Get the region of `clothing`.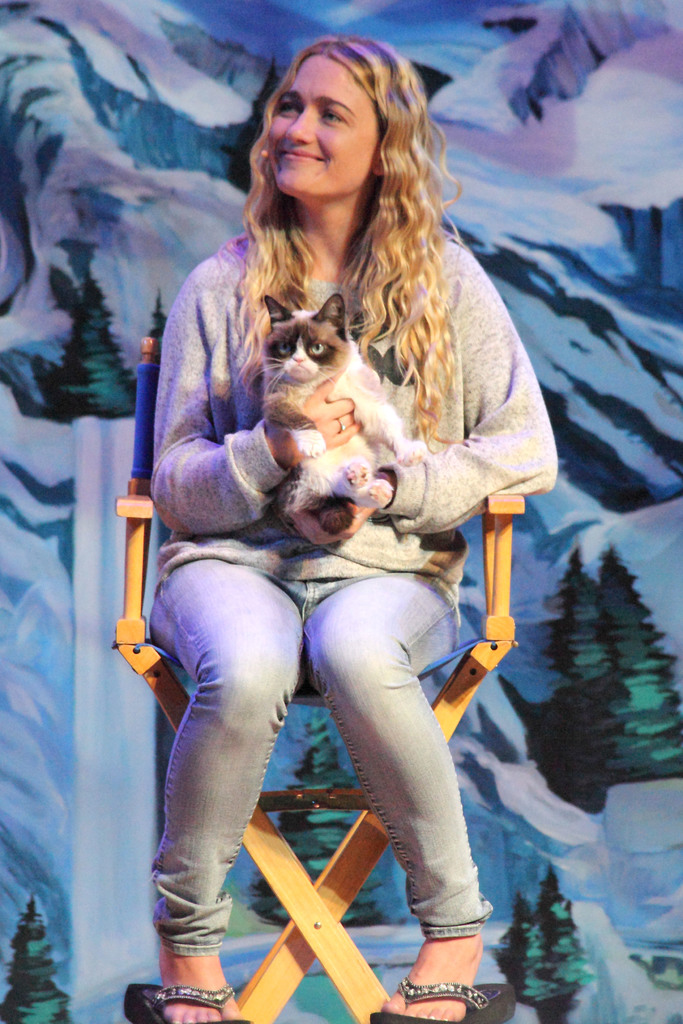
<region>133, 109, 532, 965</region>.
